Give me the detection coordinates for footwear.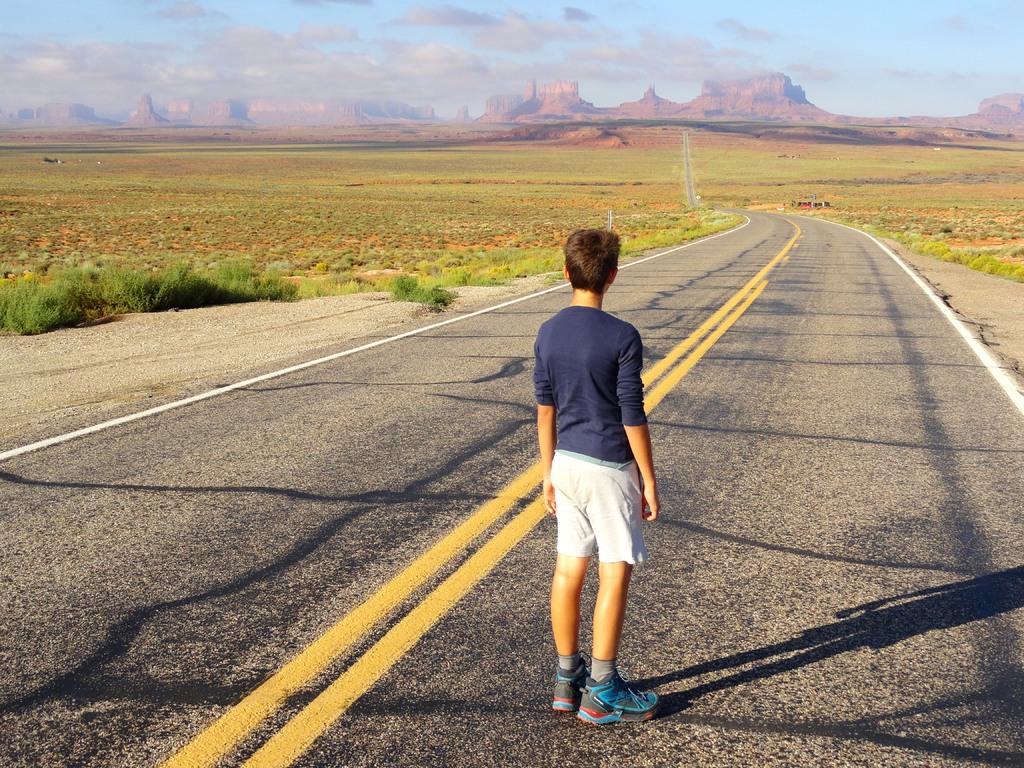
547, 654, 591, 714.
